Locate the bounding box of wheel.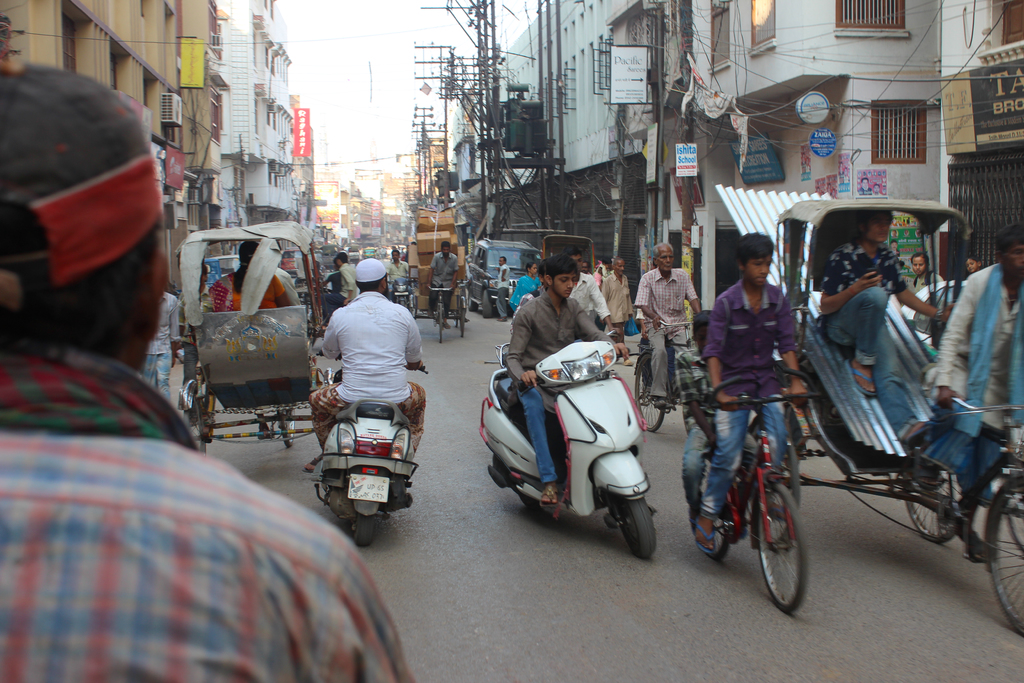
Bounding box: bbox=[182, 394, 207, 460].
